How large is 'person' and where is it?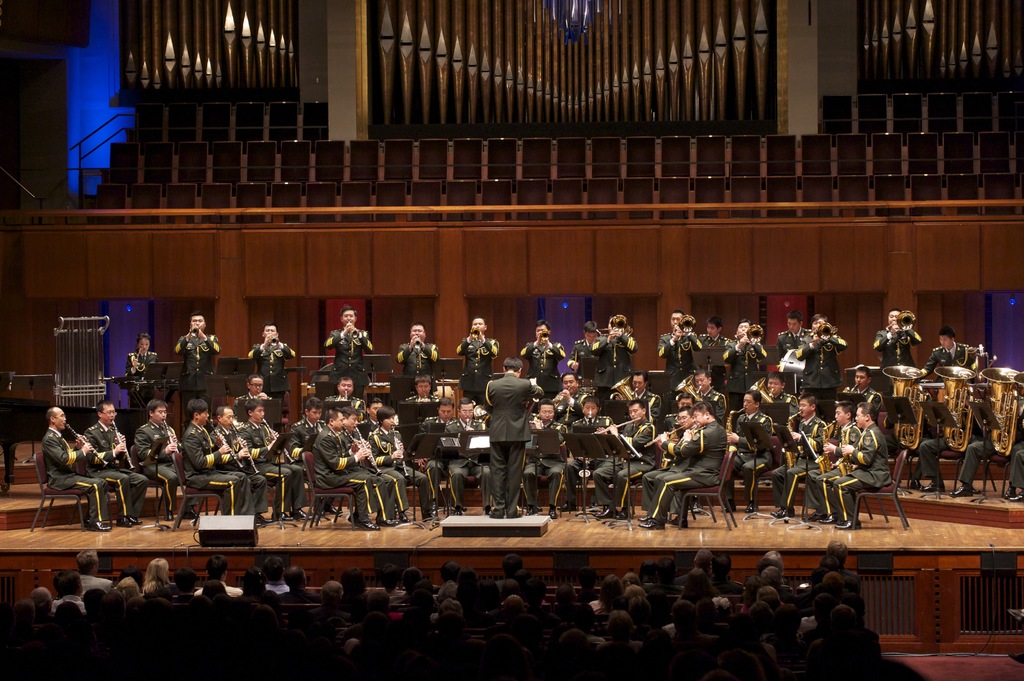
Bounding box: 760/378/799/432.
